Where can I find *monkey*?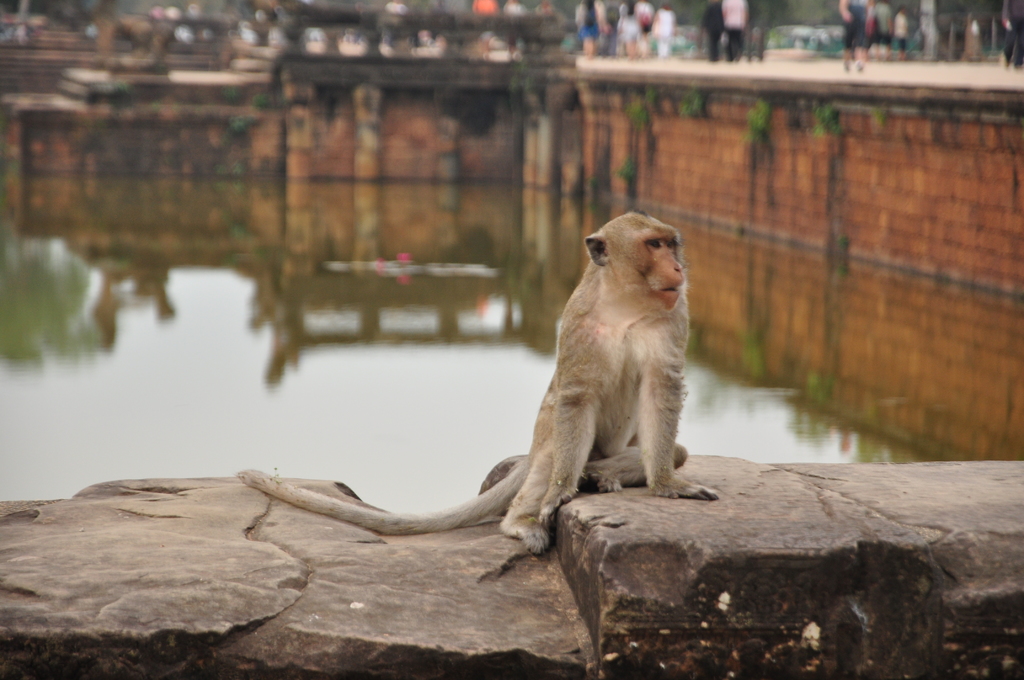
You can find it at detection(265, 215, 707, 610).
